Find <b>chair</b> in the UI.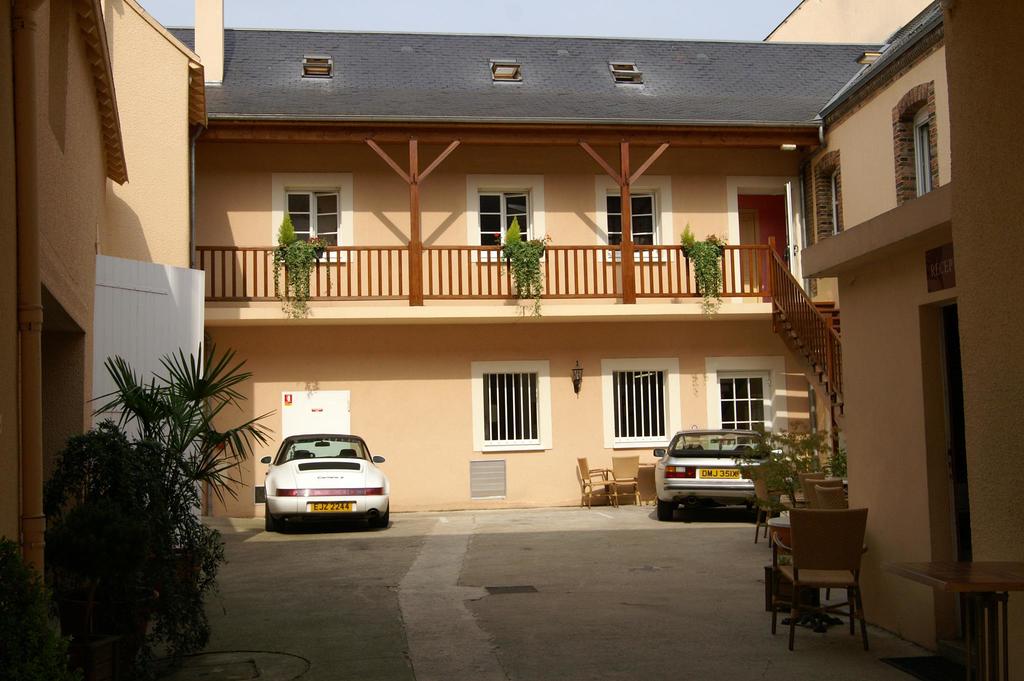
UI element at 572:453:621:508.
